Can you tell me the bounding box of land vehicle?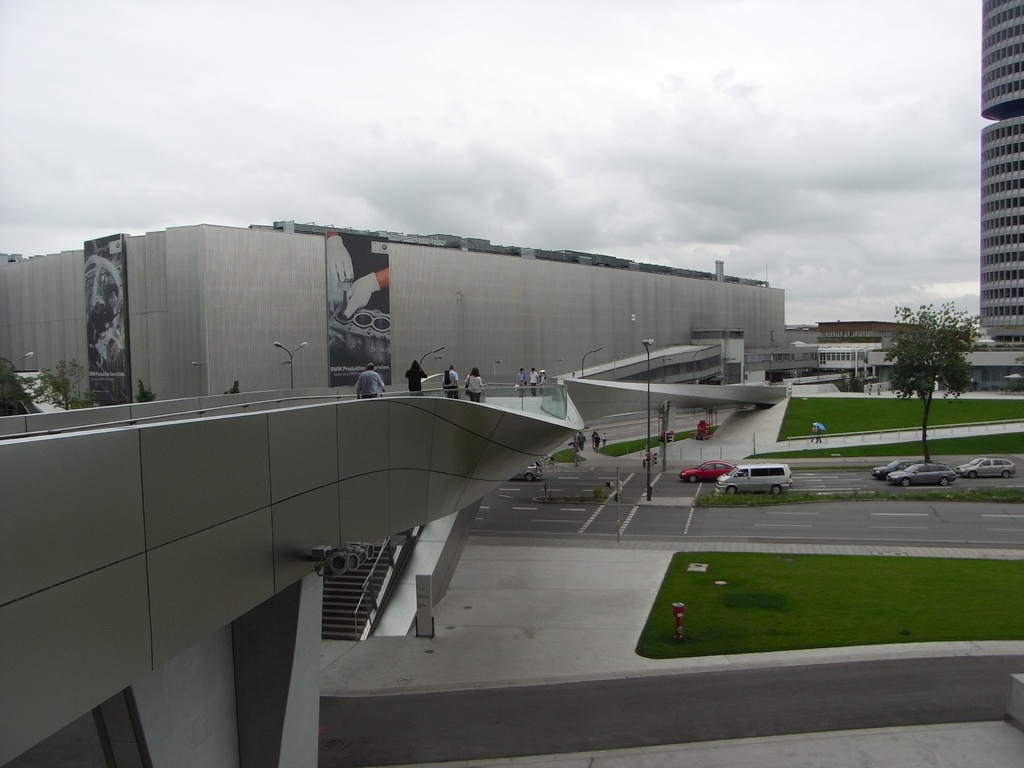
l=870, t=458, r=919, b=479.
